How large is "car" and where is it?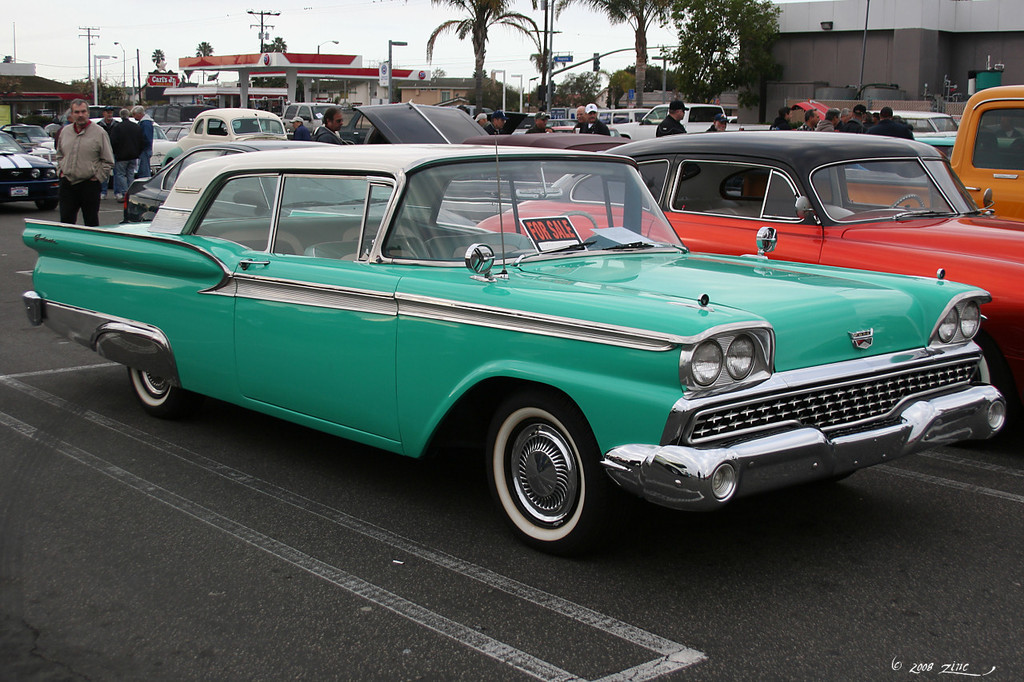
Bounding box: box=[22, 146, 1007, 560].
